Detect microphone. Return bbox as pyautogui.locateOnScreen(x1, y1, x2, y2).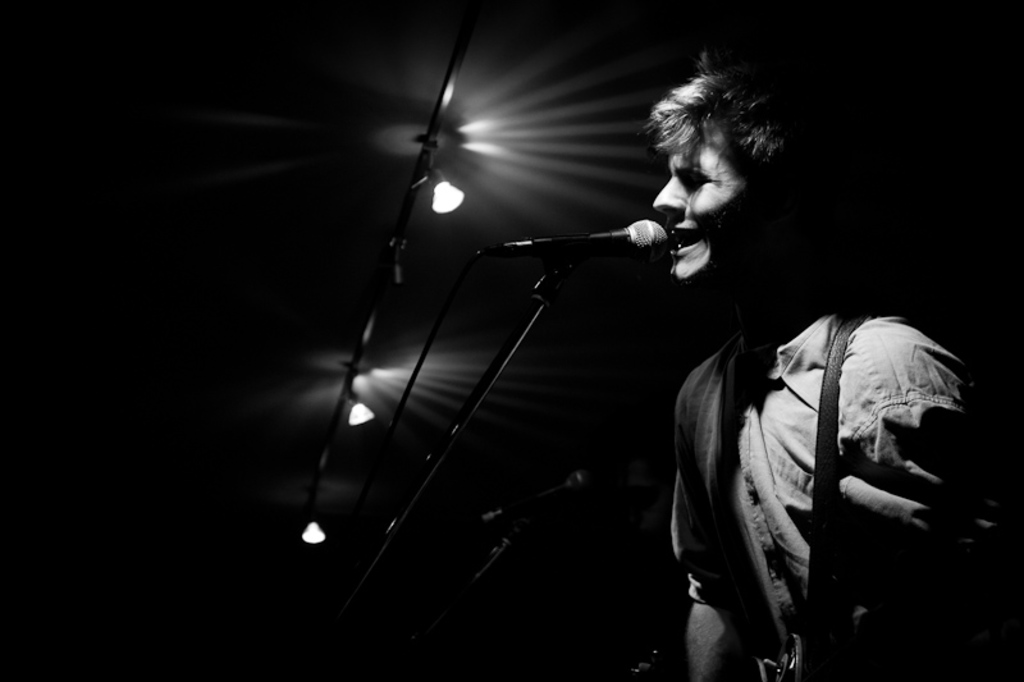
pyautogui.locateOnScreen(465, 209, 709, 302).
